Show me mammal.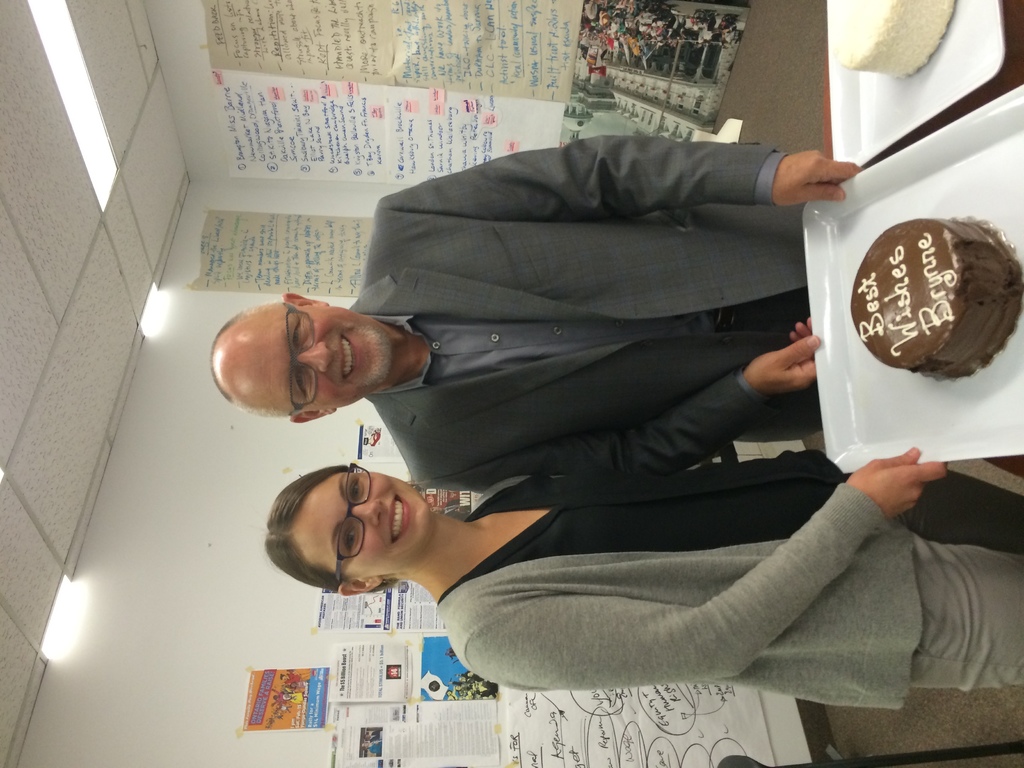
mammal is here: left=196, top=406, right=952, bottom=684.
